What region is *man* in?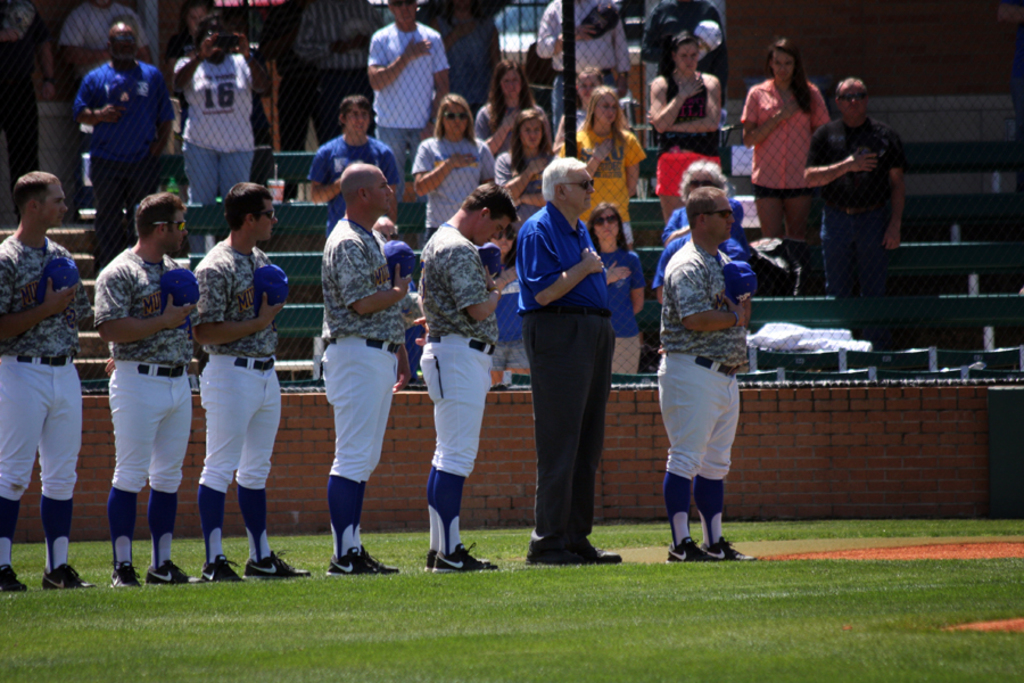
box=[418, 181, 519, 576].
